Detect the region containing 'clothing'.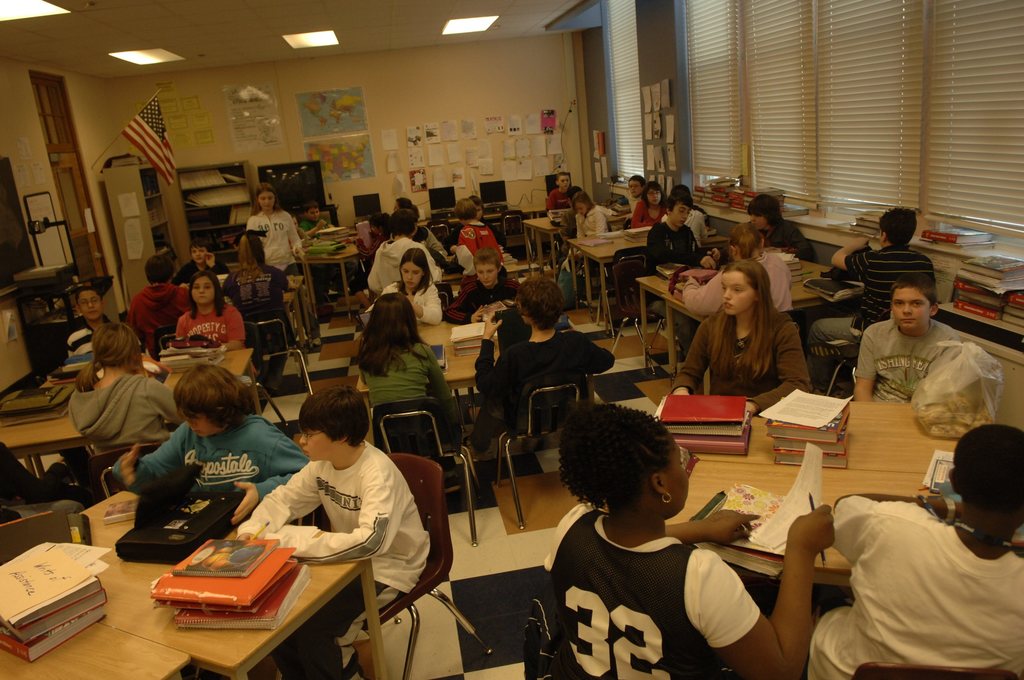
649,222,700,266.
